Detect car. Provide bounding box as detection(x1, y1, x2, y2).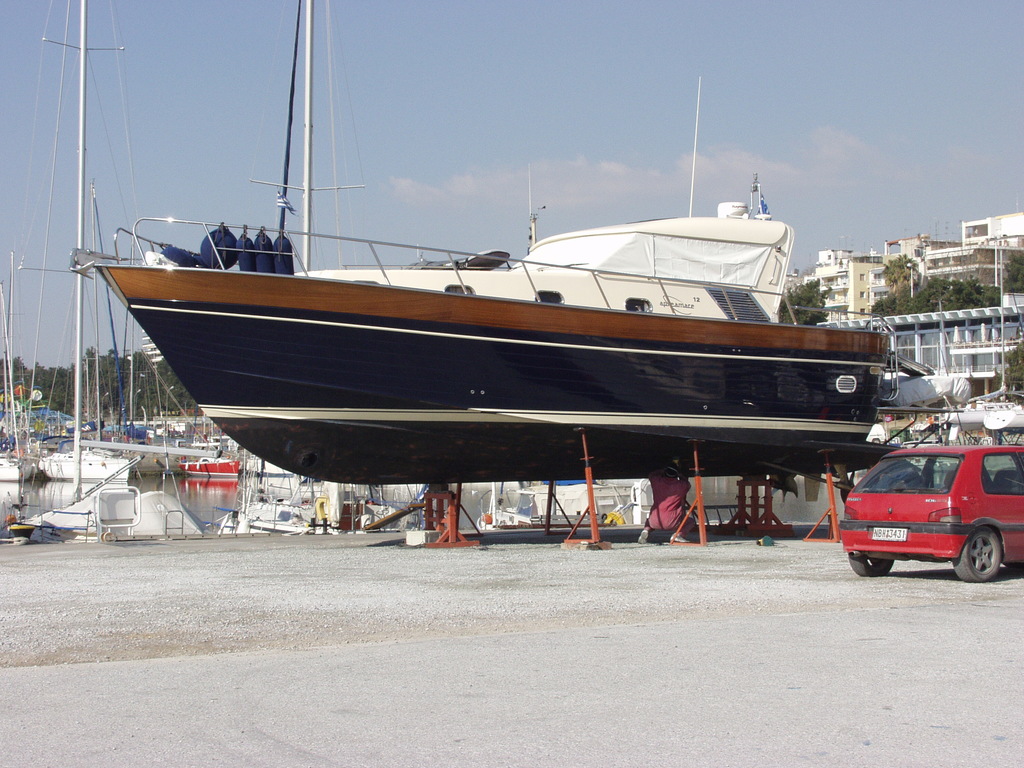
detection(836, 444, 1023, 583).
